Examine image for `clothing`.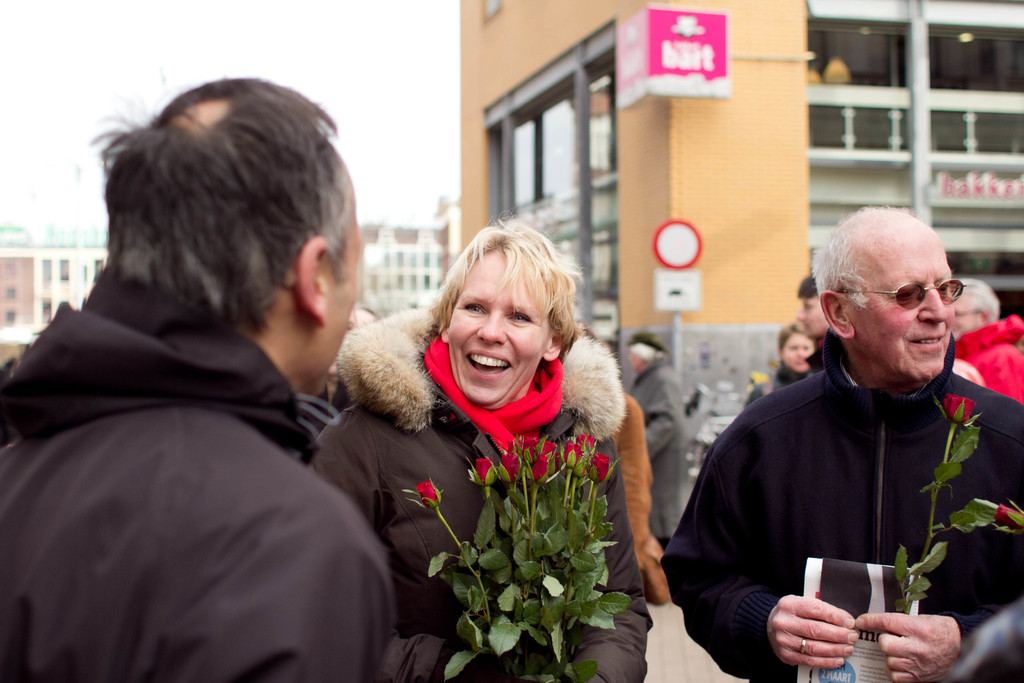
Examination result: Rect(953, 313, 1023, 400).
